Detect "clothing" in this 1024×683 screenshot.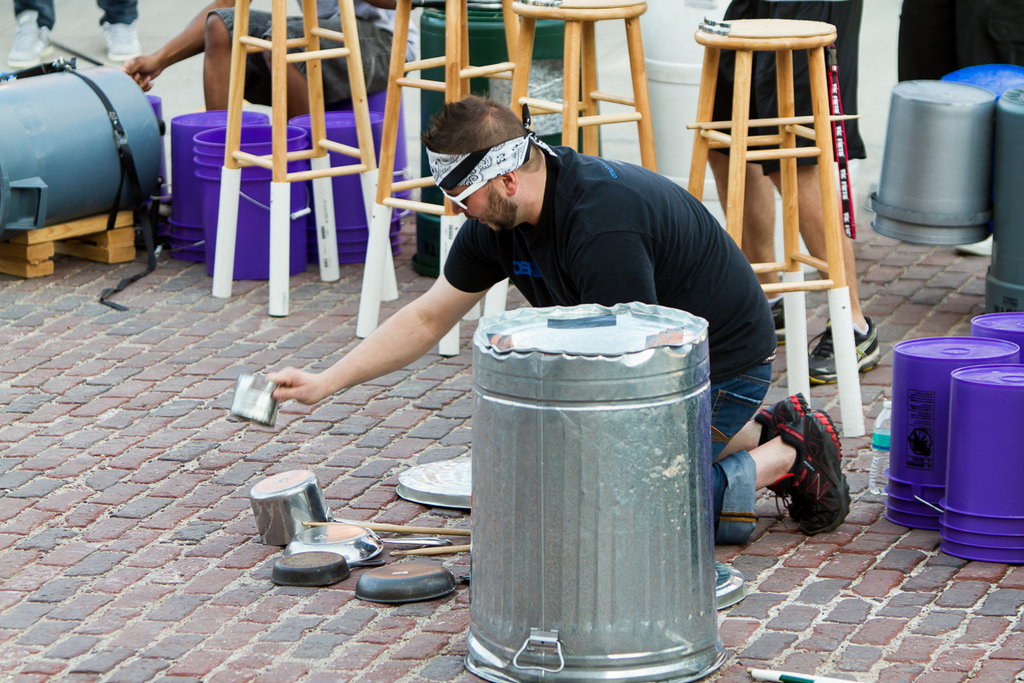
Detection: Rect(445, 144, 778, 539).
